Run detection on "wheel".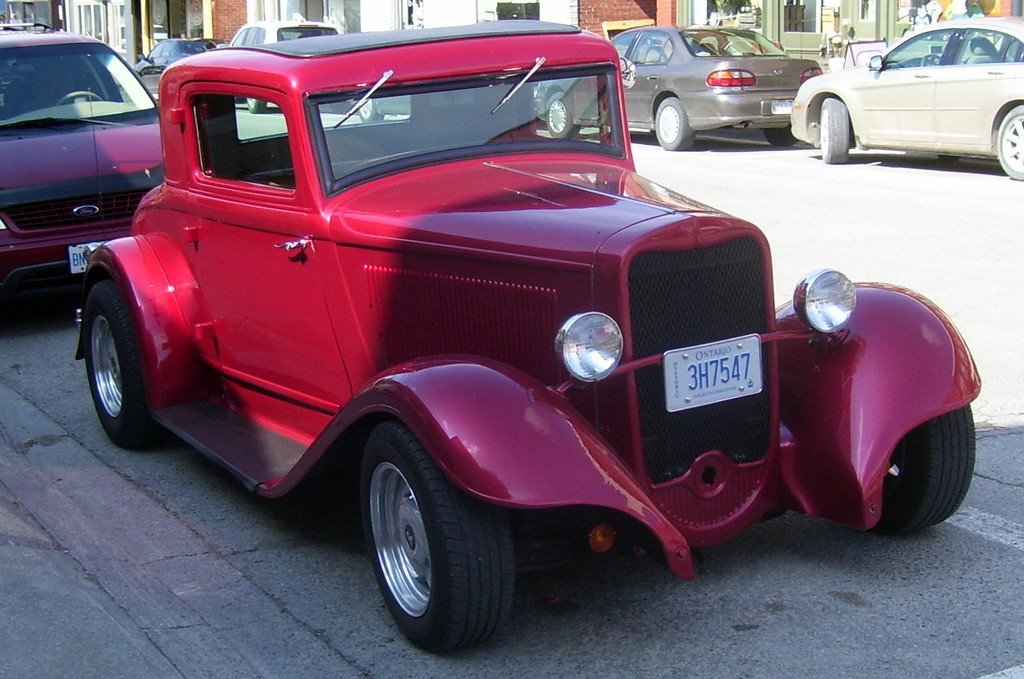
Result: bbox=[362, 97, 384, 118].
